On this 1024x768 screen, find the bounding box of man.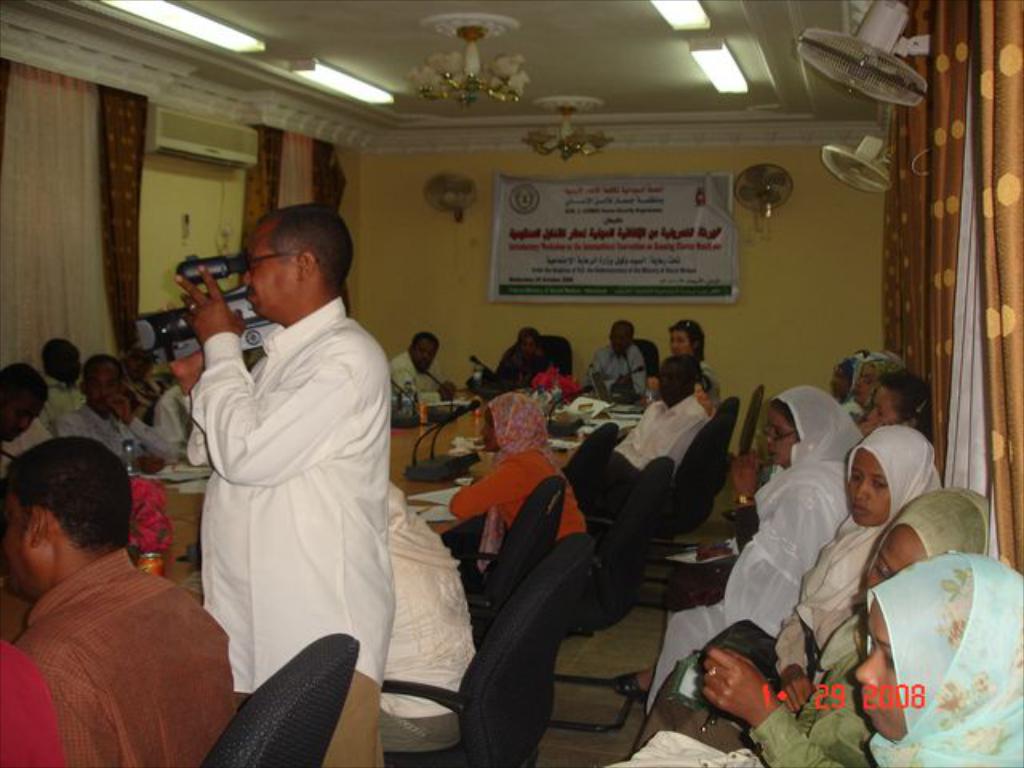
Bounding box: 490, 328, 554, 390.
